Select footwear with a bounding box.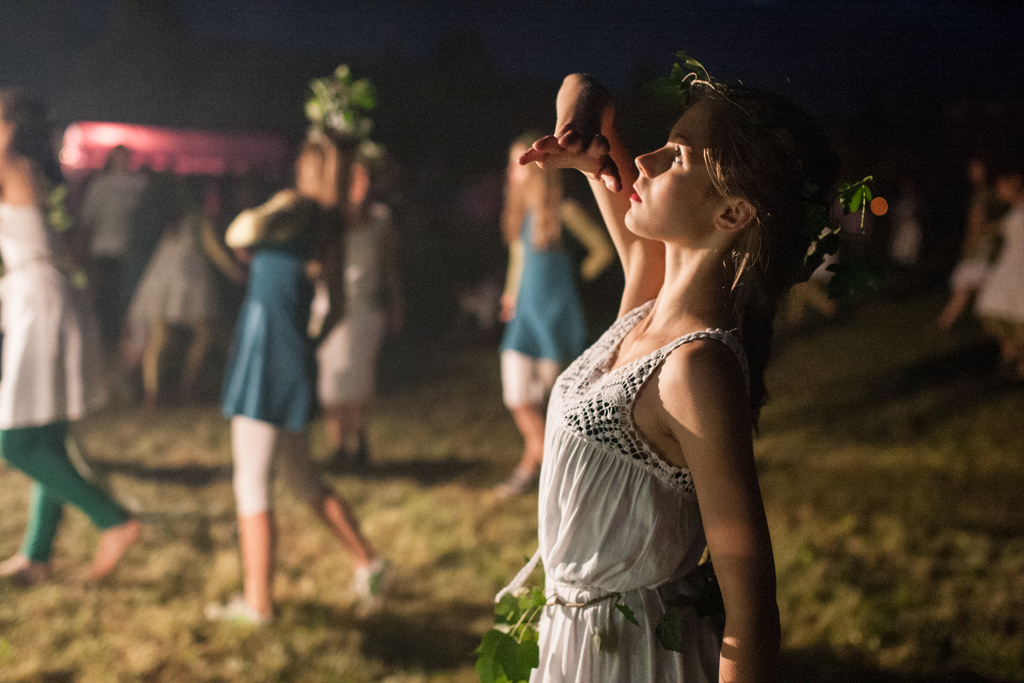
{"left": 493, "top": 467, "right": 540, "bottom": 497}.
